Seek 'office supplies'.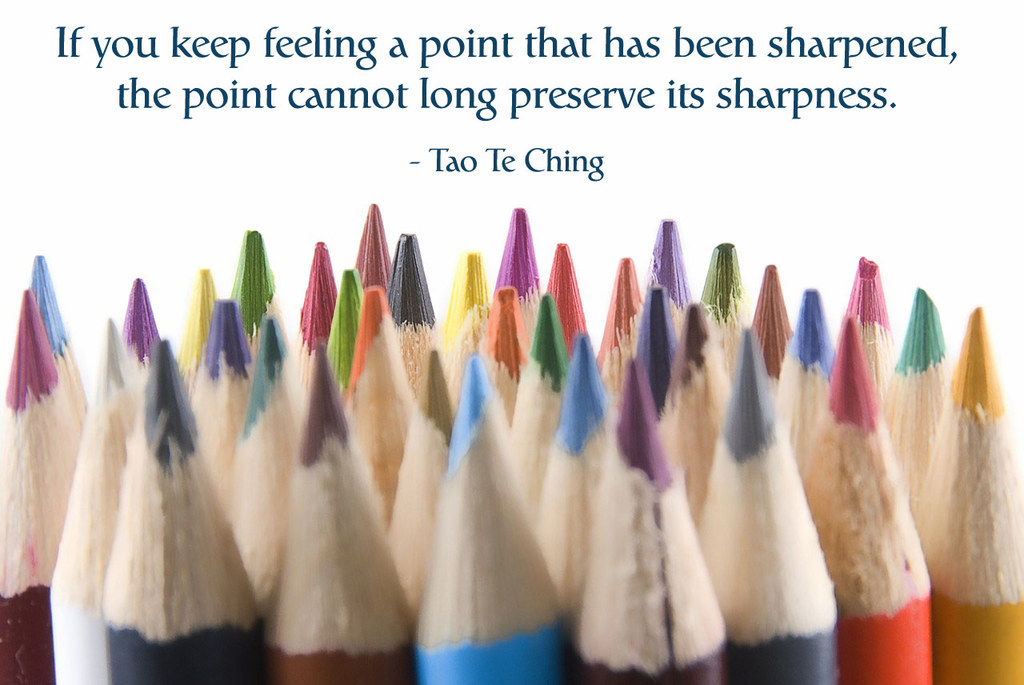
{"left": 579, "top": 356, "right": 727, "bottom": 684}.
